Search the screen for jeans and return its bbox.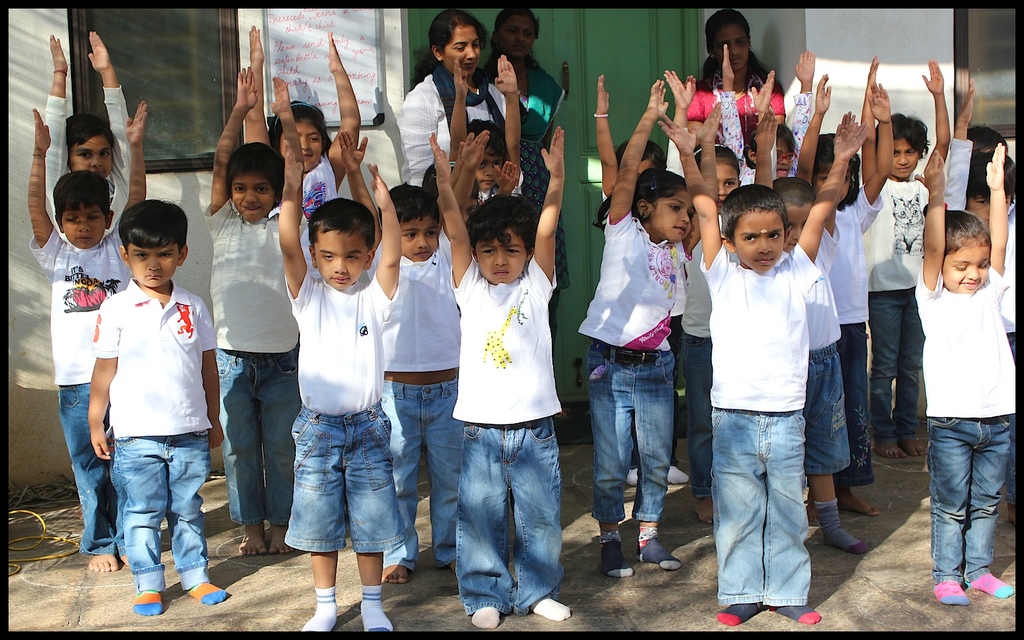
Found: 711,407,813,609.
